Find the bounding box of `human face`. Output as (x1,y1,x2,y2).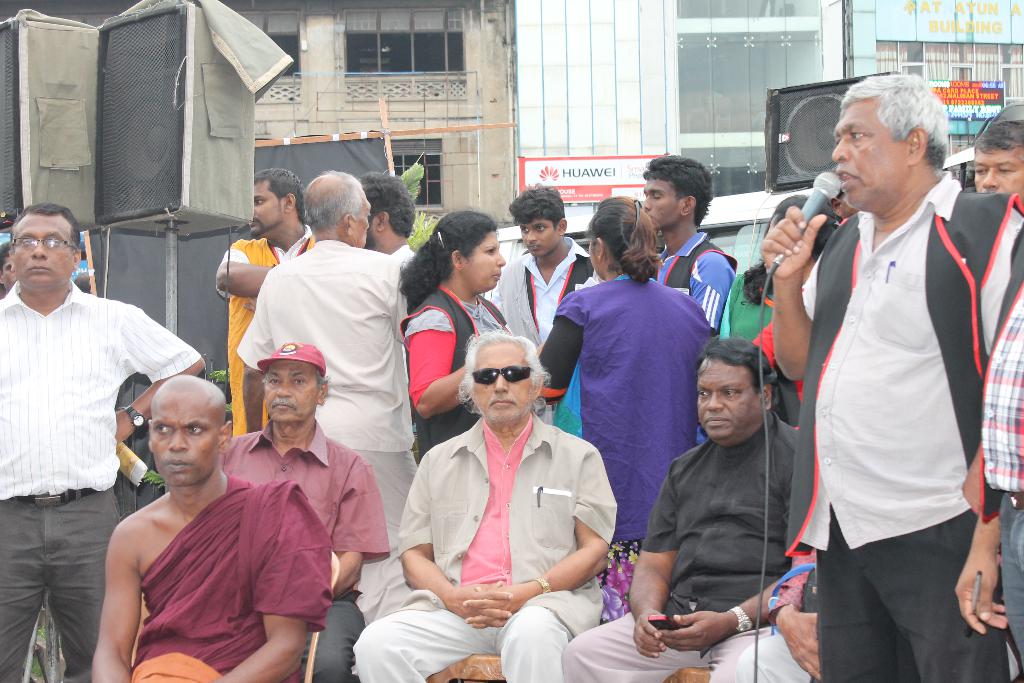
(0,252,14,286).
